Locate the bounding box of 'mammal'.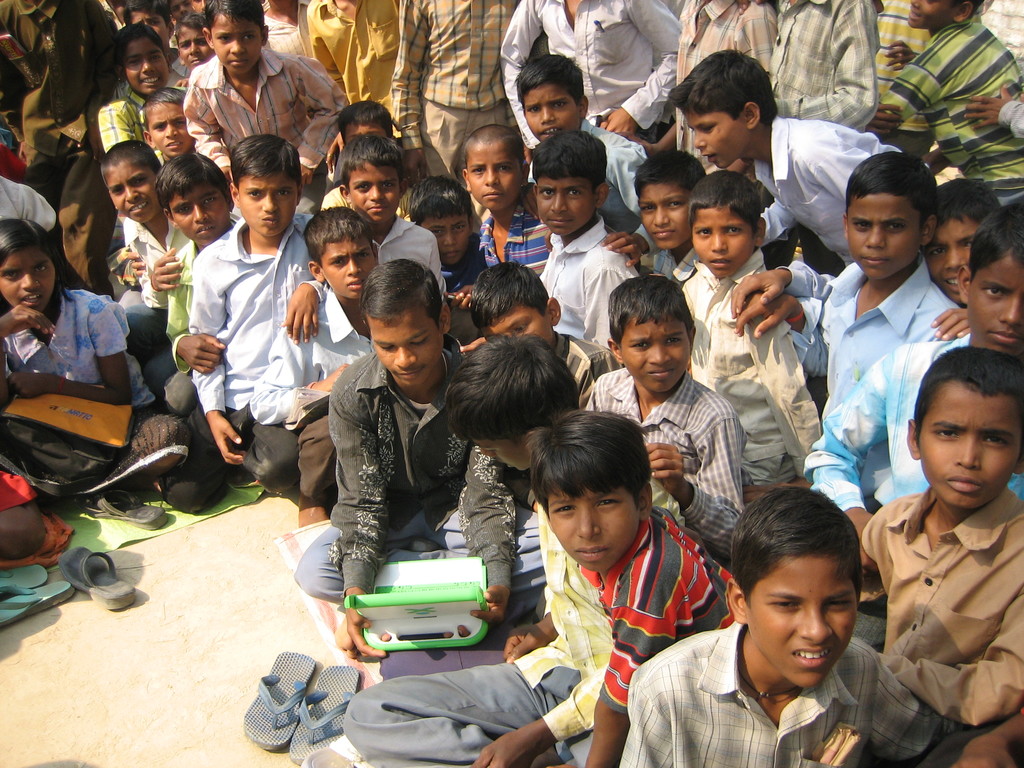
Bounding box: [left=6, top=177, right=63, bottom=232].
